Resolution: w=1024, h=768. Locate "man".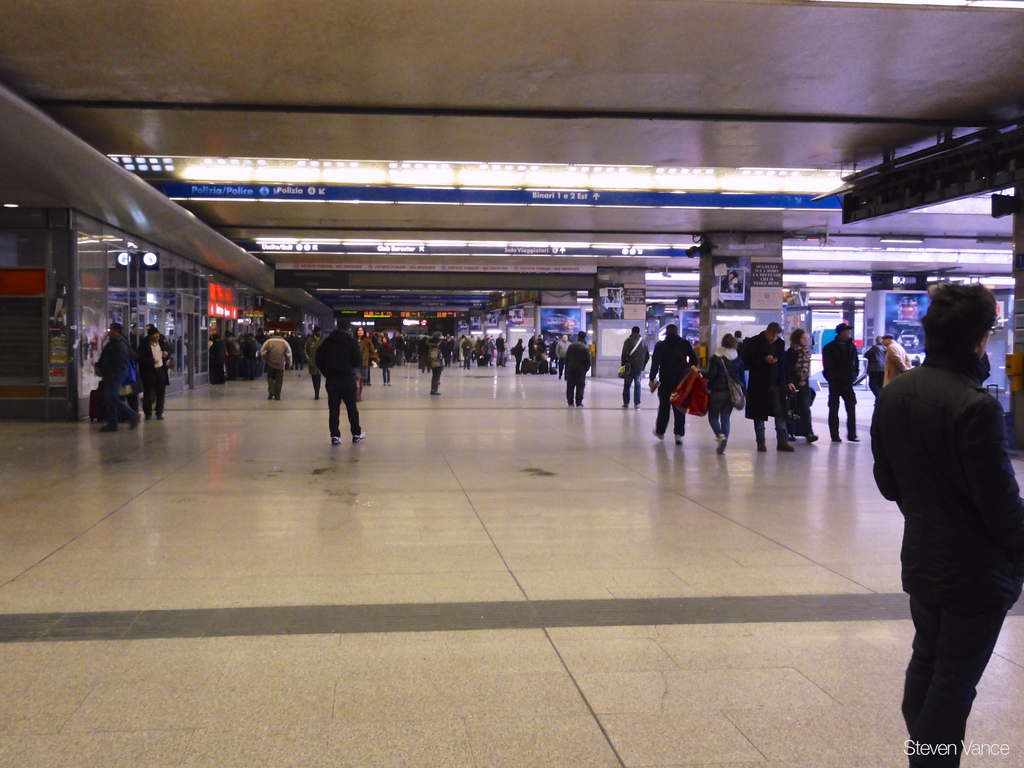
box=[314, 312, 361, 446].
